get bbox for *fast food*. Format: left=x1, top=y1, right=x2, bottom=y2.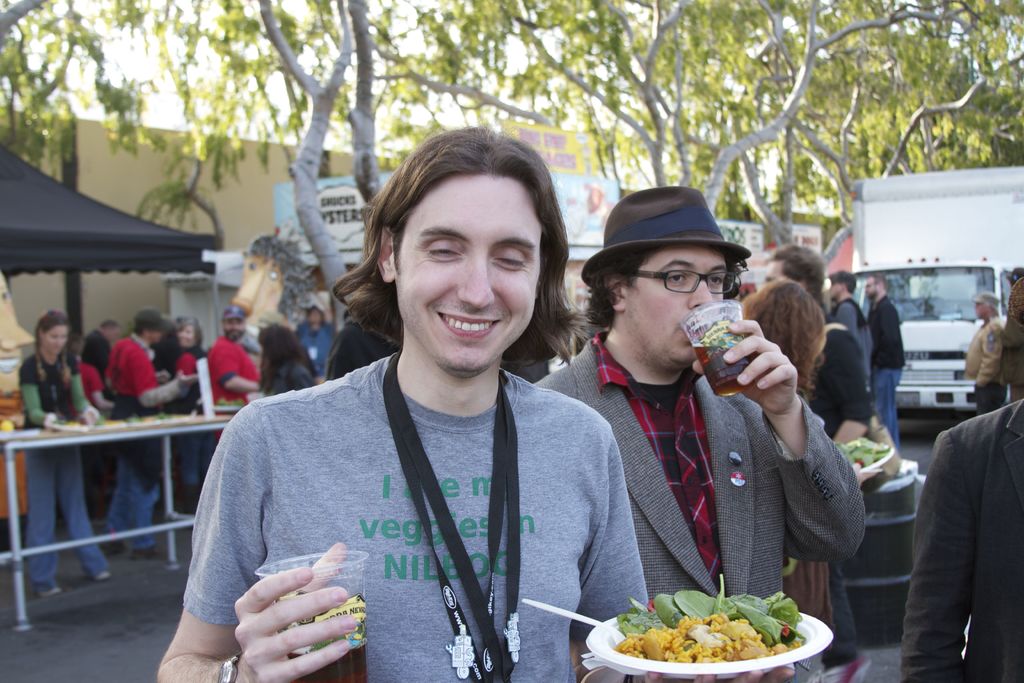
left=591, top=580, right=832, bottom=682.
